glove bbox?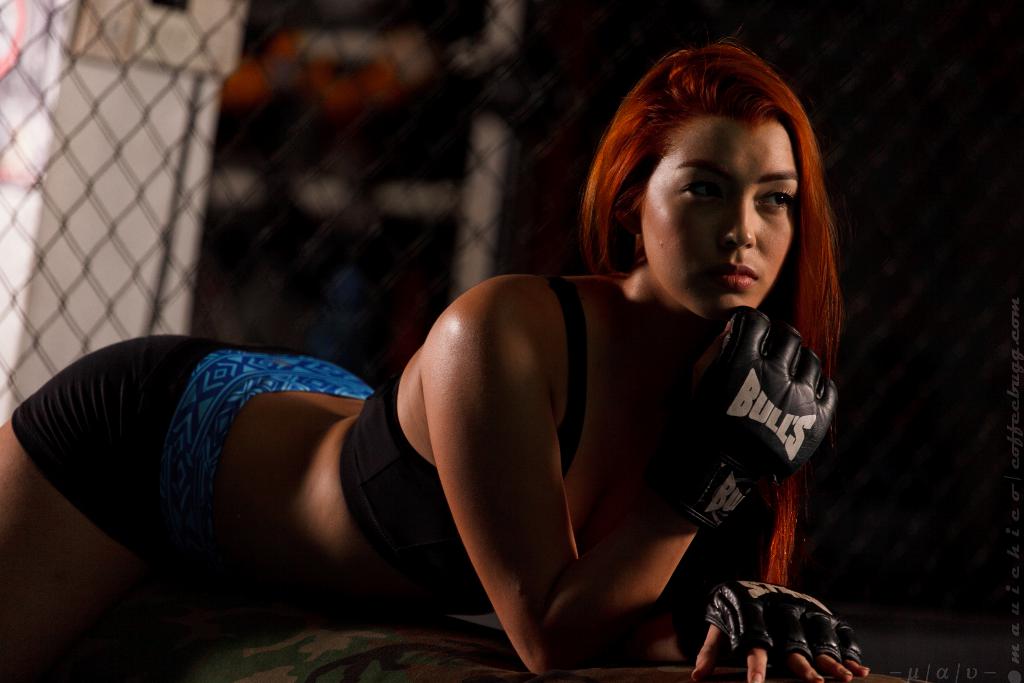
653:304:838:529
